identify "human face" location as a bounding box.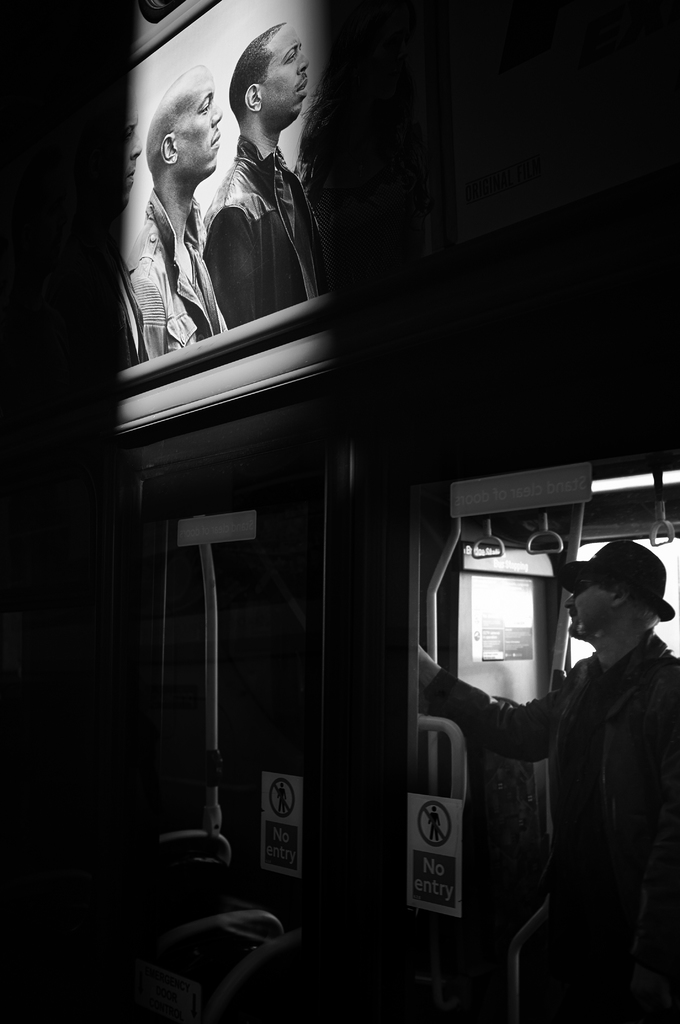
175, 70, 224, 172.
